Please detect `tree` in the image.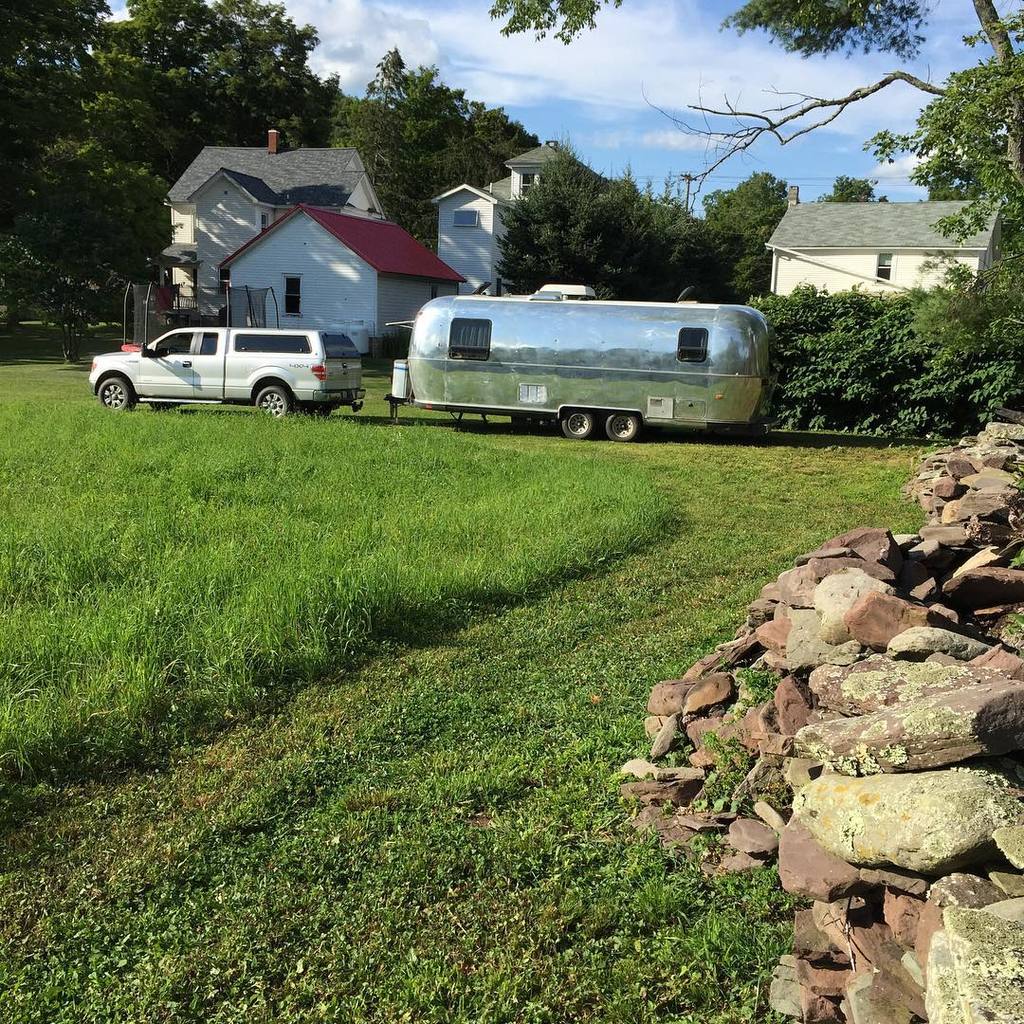
[left=425, top=97, right=541, bottom=249].
